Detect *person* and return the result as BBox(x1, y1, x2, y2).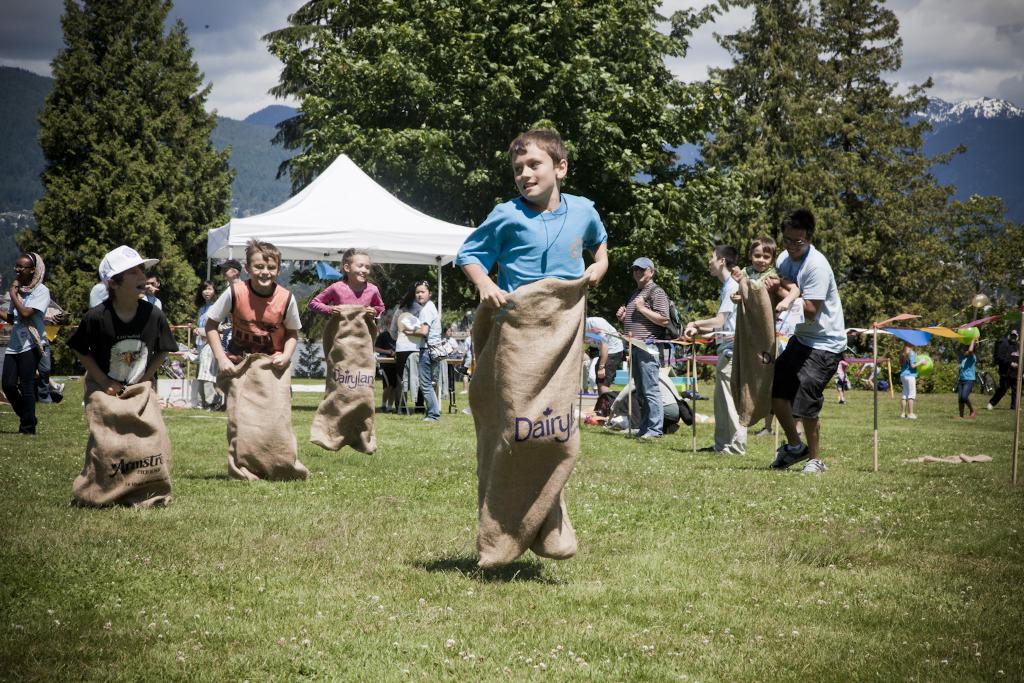
BBox(990, 324, 1017, 410).
